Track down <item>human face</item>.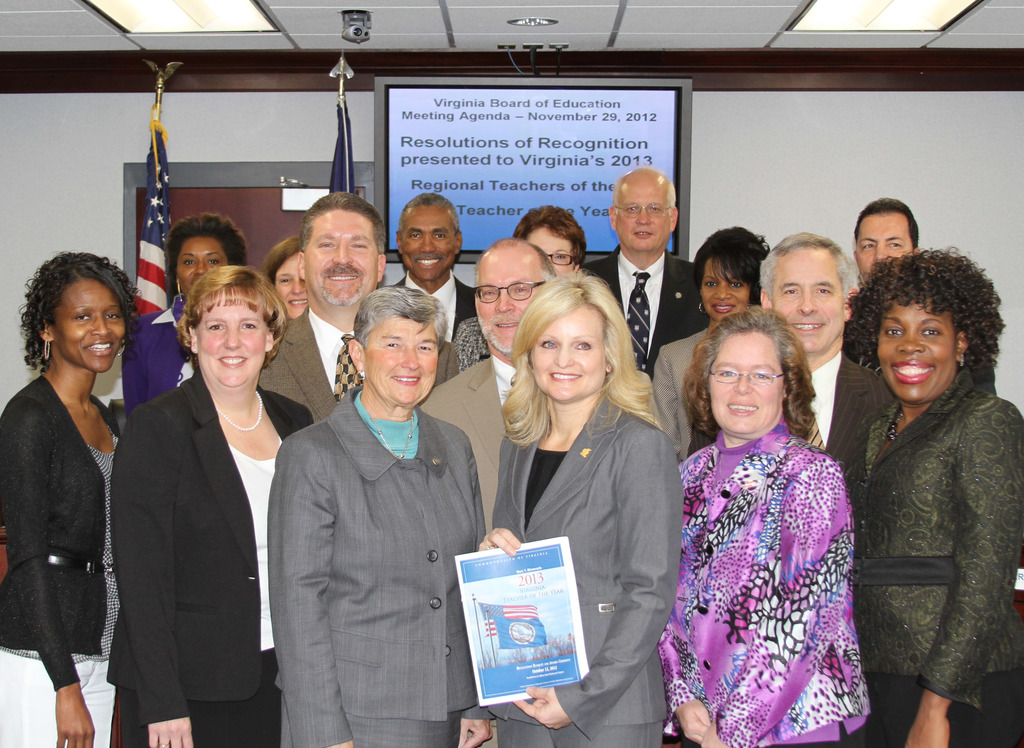
Tracked to left=857, top=211, right=908, bottom=273.
